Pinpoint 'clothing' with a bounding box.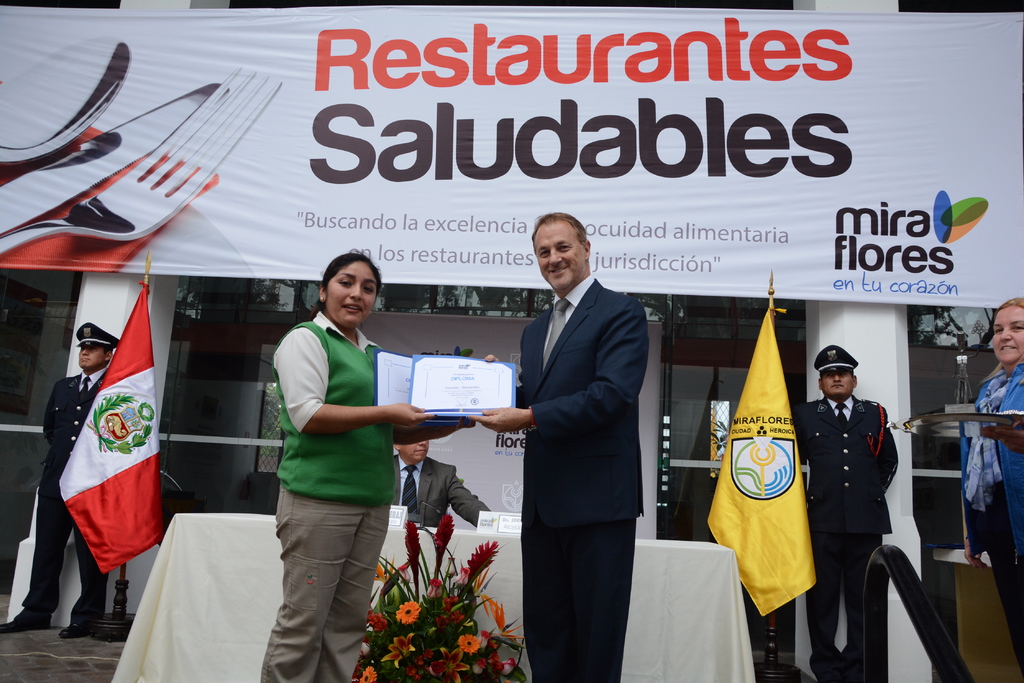
crop(954, 369, 1023, 675).
